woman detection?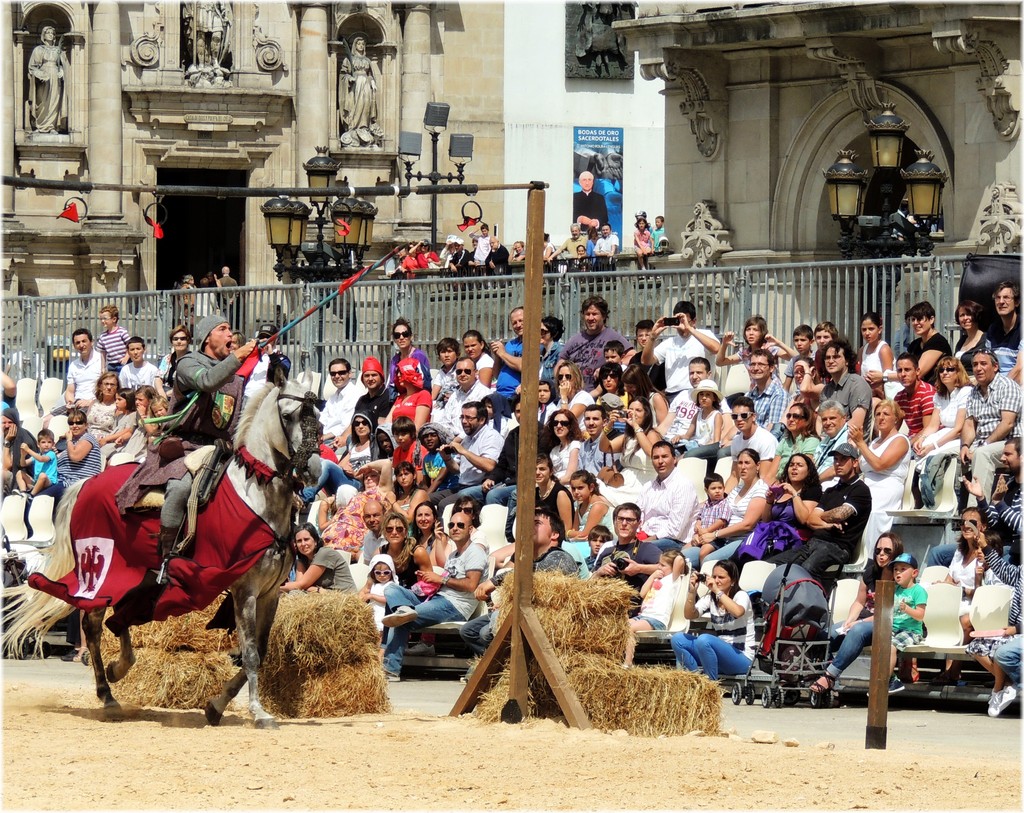
(682, 447, 774, 565)
